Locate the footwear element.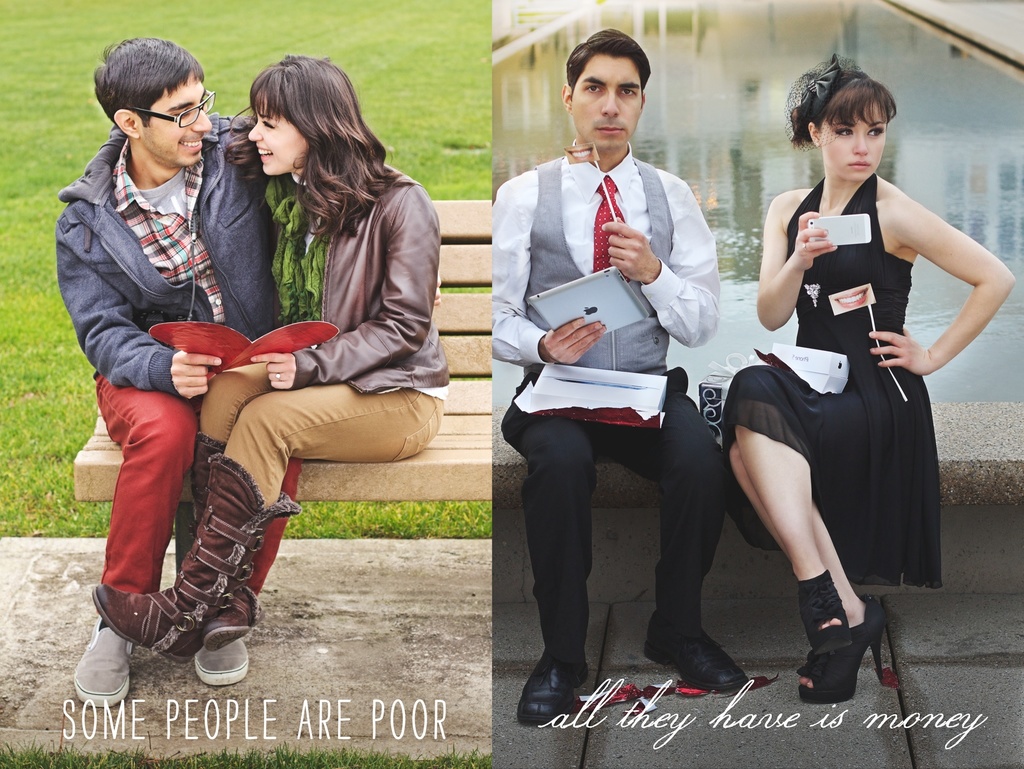
Element bbox: (x1=648, y1=619, x2=753, y2=697).
